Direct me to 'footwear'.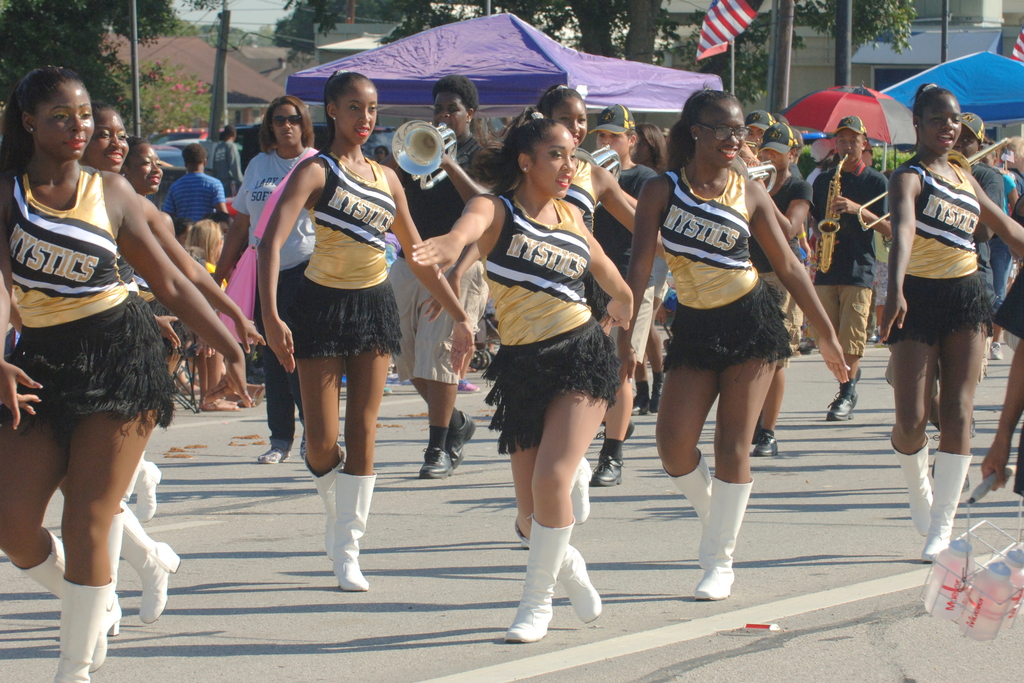
Direction: (301,441,353,562).
